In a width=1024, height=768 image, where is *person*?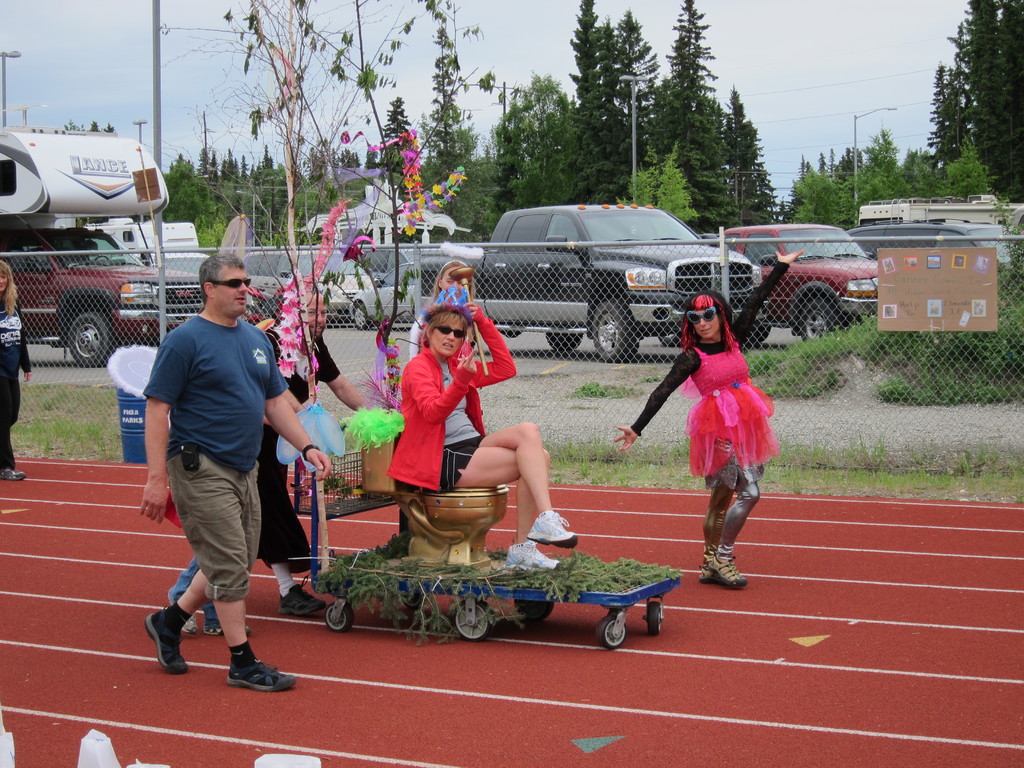
[x1=257, y1=291, x2=389, y2=618].
